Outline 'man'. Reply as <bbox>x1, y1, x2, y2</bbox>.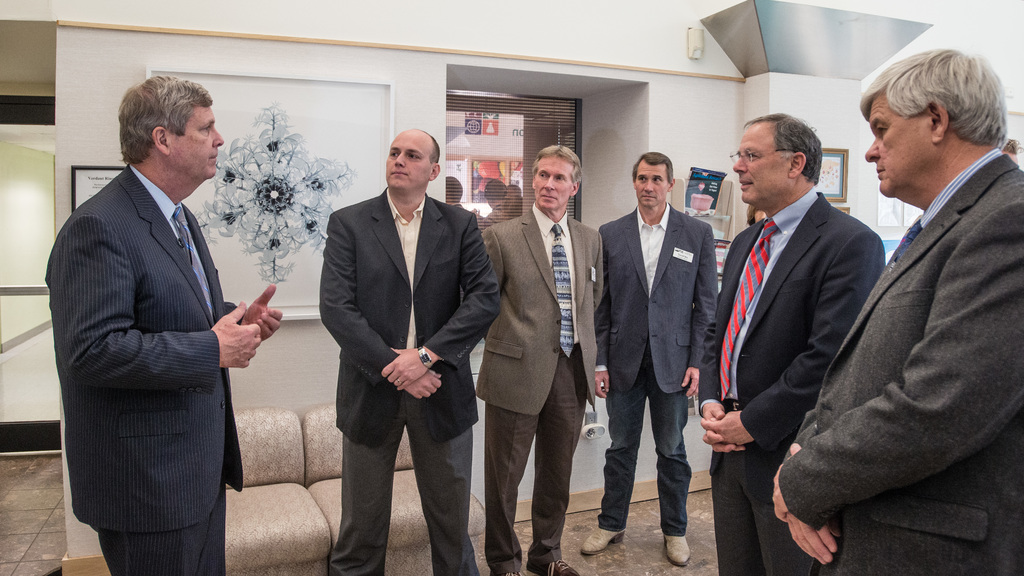
<bbox>312, 128, 502, 575</bbox>.
